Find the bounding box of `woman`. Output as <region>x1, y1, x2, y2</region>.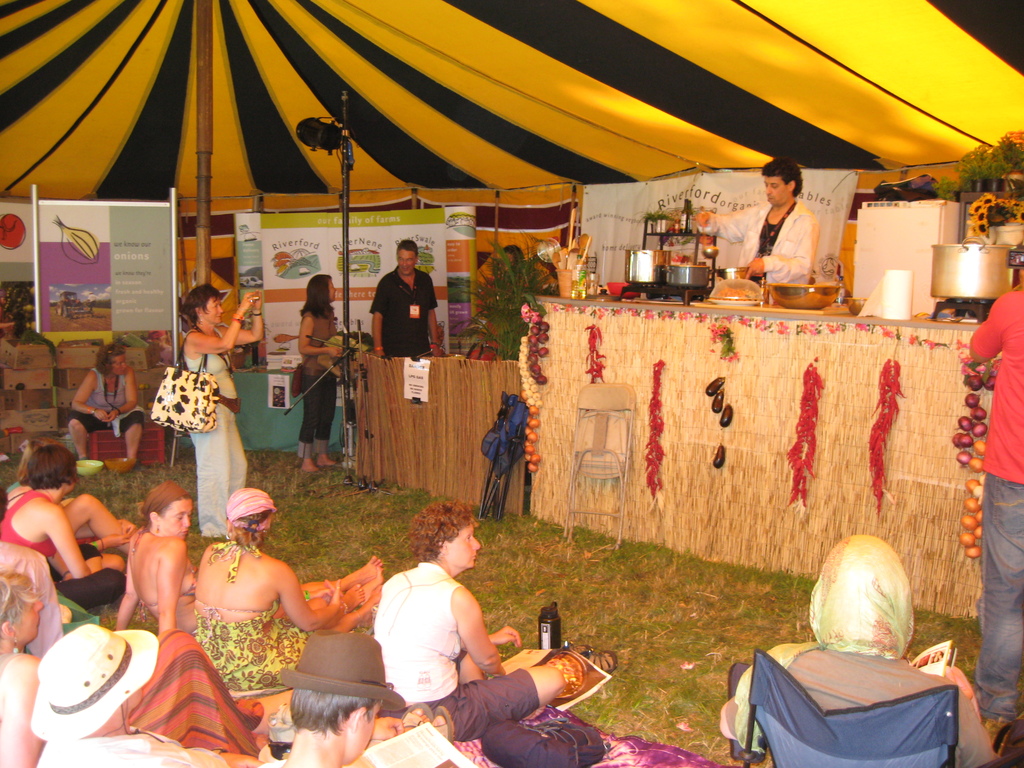
<region>174, 283, 264, 542</region>.
